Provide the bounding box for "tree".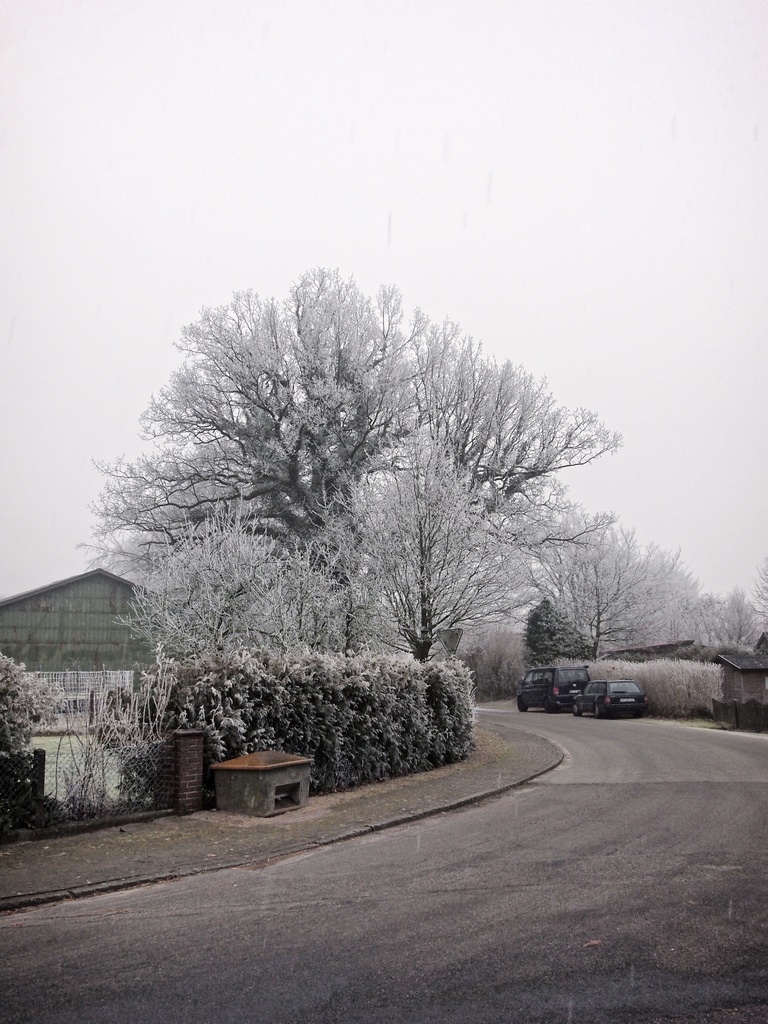
(left=107, top=503, right=373, bottom=734).
